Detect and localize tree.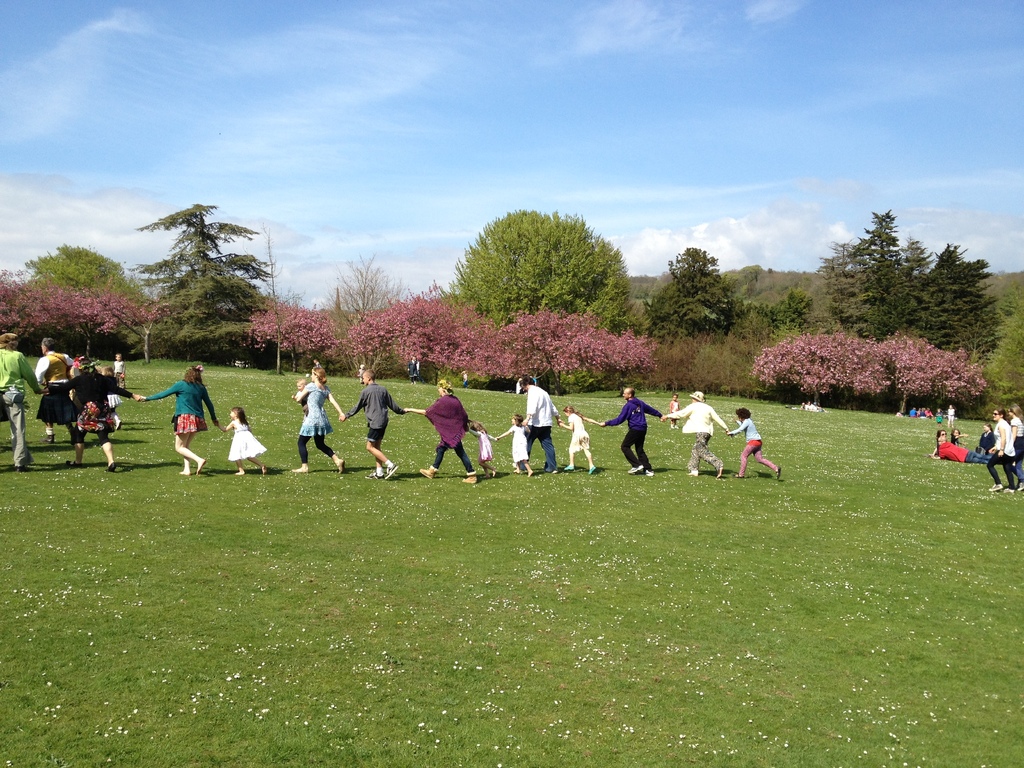
Localized at x1=759, y1=287, x2=816, y2=336.
